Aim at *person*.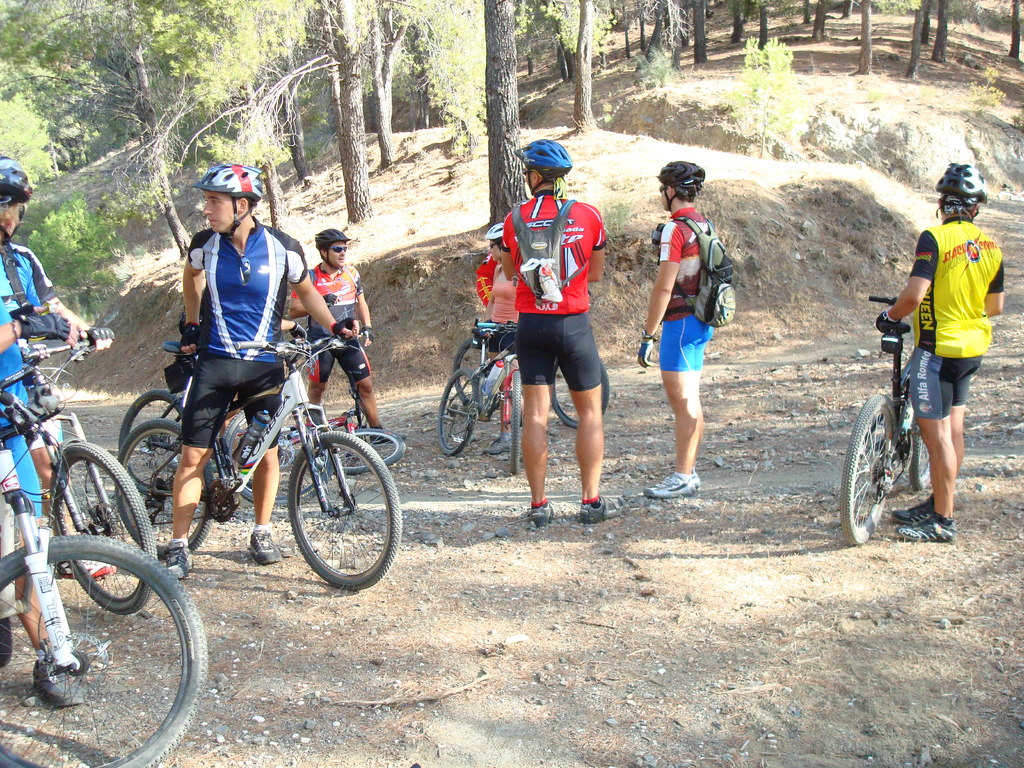
Aimed at (481,253,502,292).
